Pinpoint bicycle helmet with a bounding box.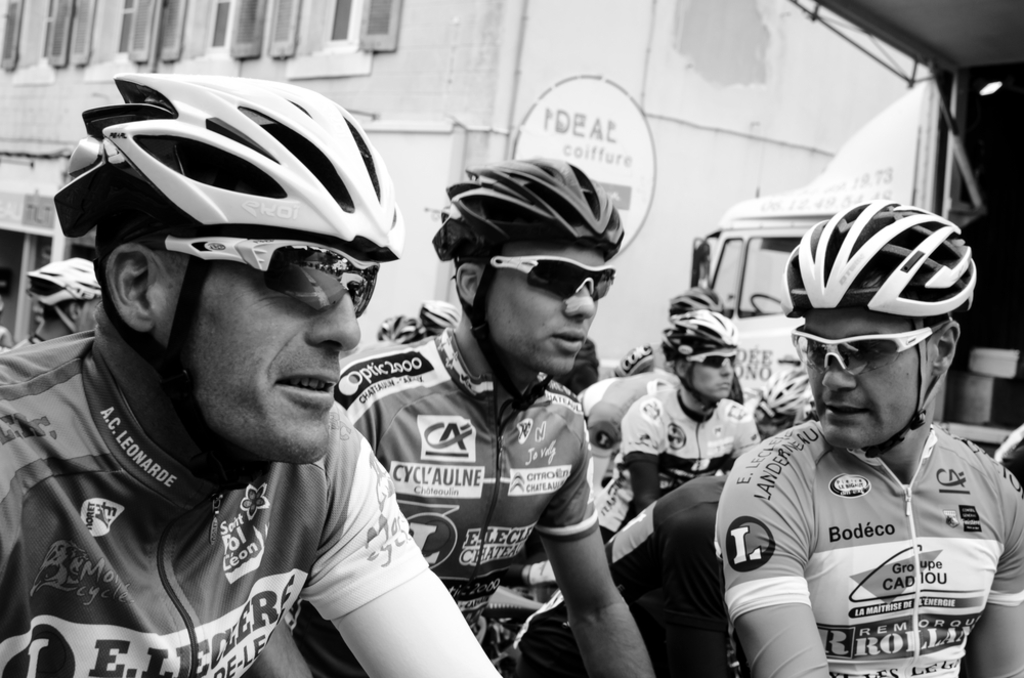
[x1=13, y1=258, x2=98, y2=331].
